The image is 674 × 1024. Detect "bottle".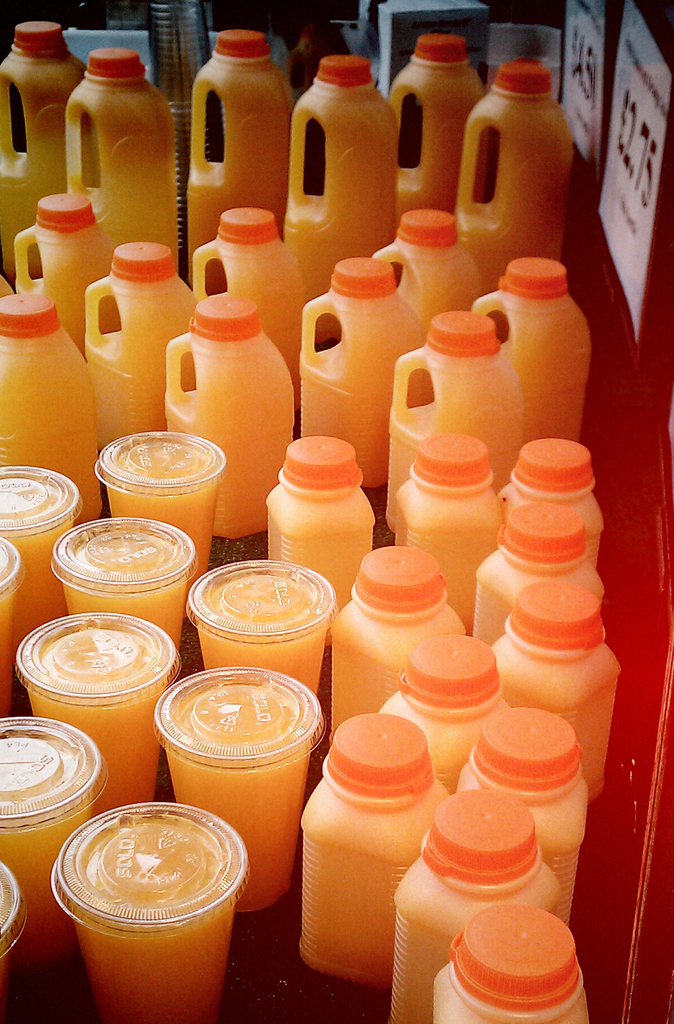
Detection: [493, 580, 616, 805].
